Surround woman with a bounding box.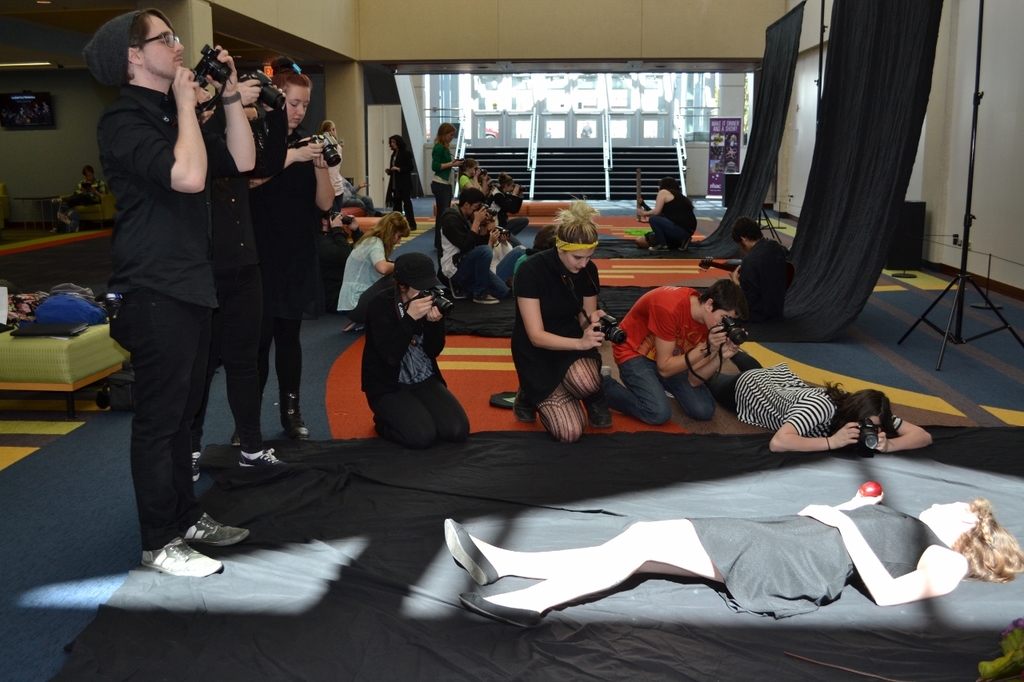
l=247, t=49, r=351, b=437.
